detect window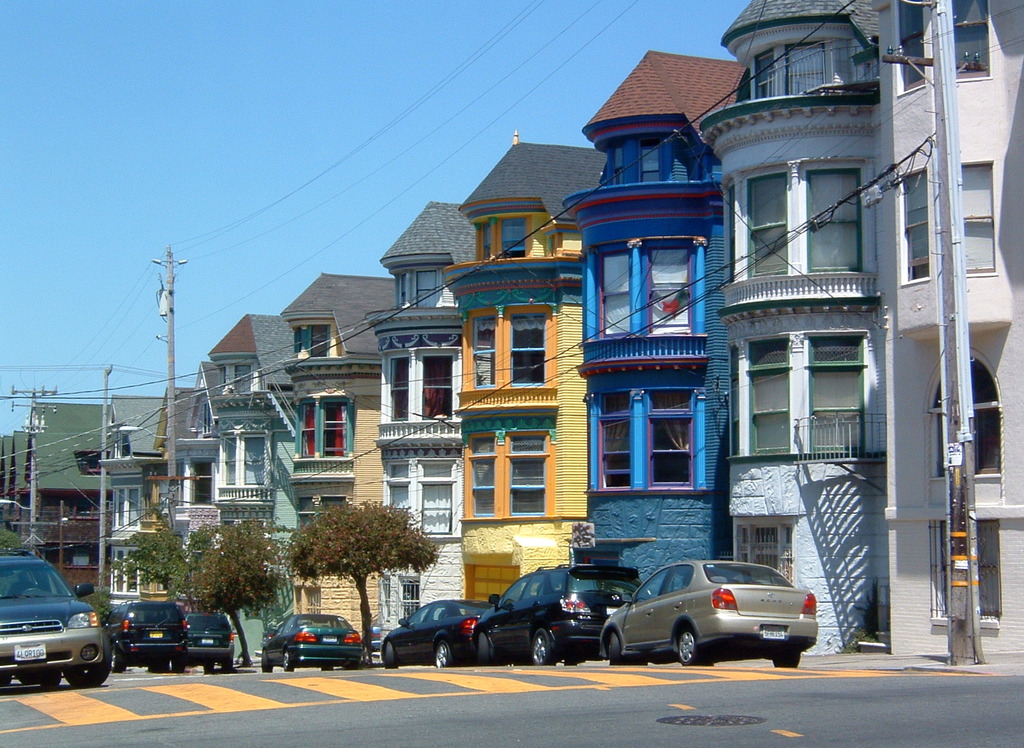
(x1=935, y1=348, x2=1002, y2=479)
